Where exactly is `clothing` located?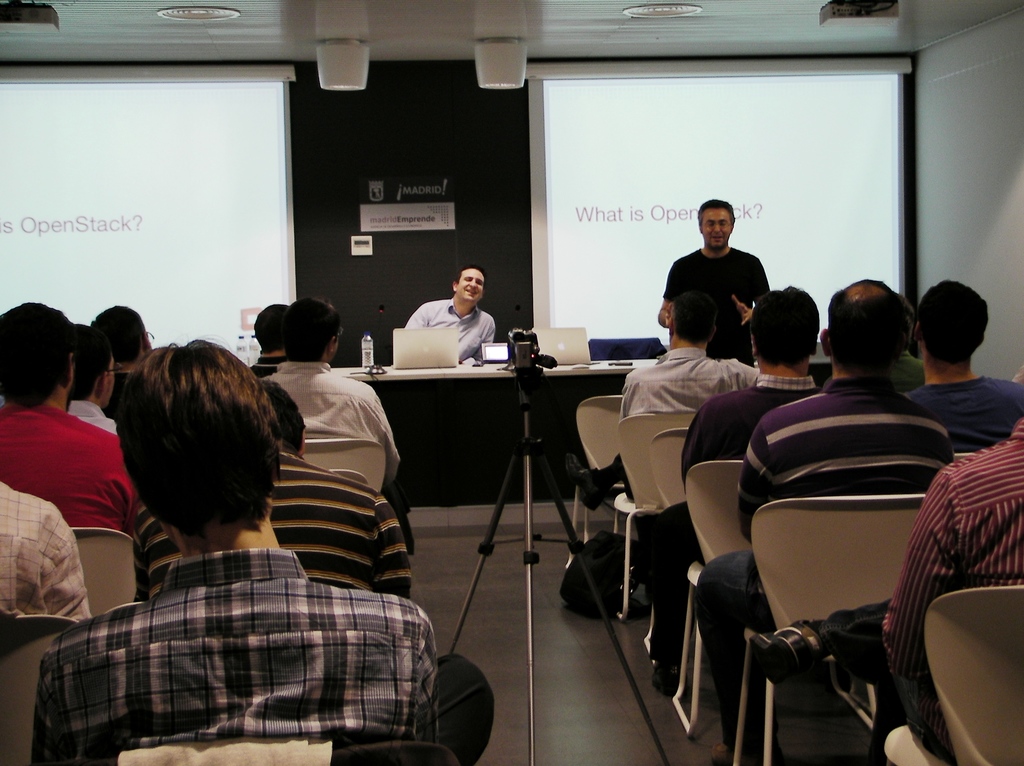
Its bounding box is left=617, top=351, right=764, bottom=421.
